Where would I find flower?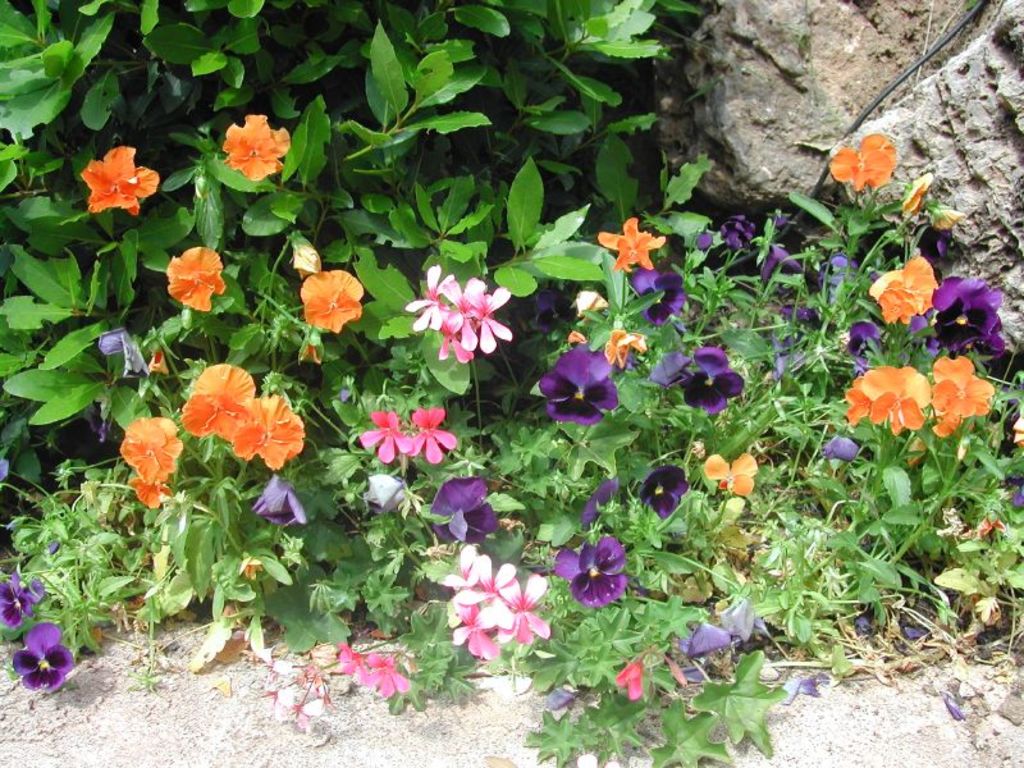
At l=356, t=643, r=411, b=699.
